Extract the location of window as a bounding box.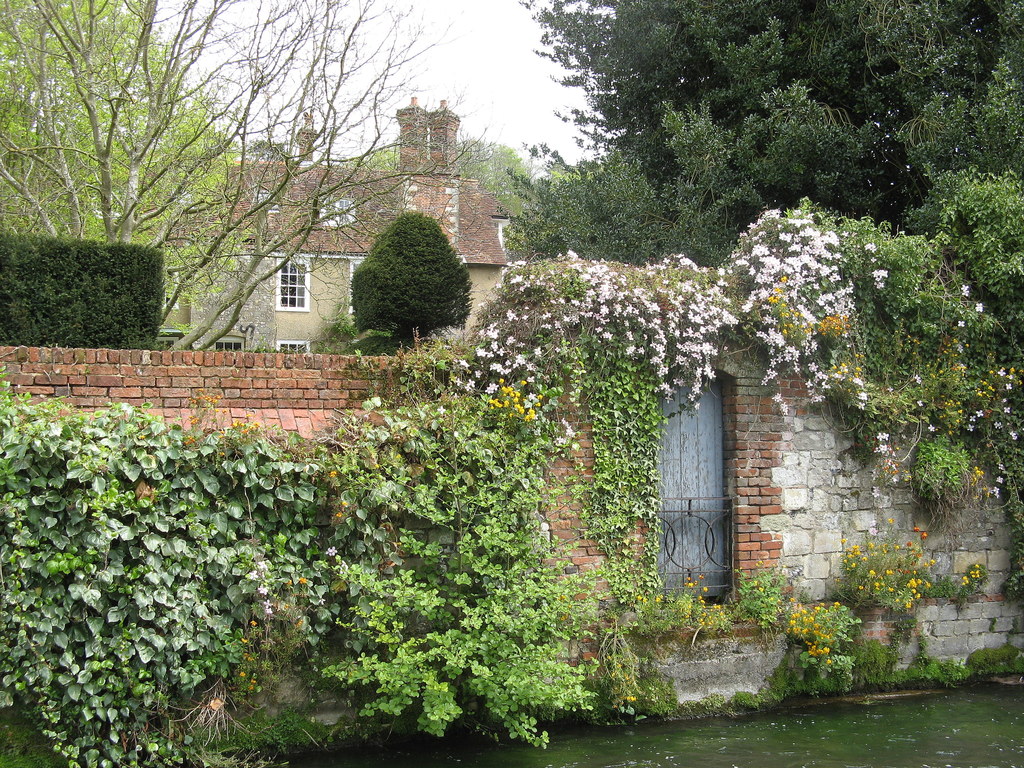
<region>318, 198, 355, 223</region>.
